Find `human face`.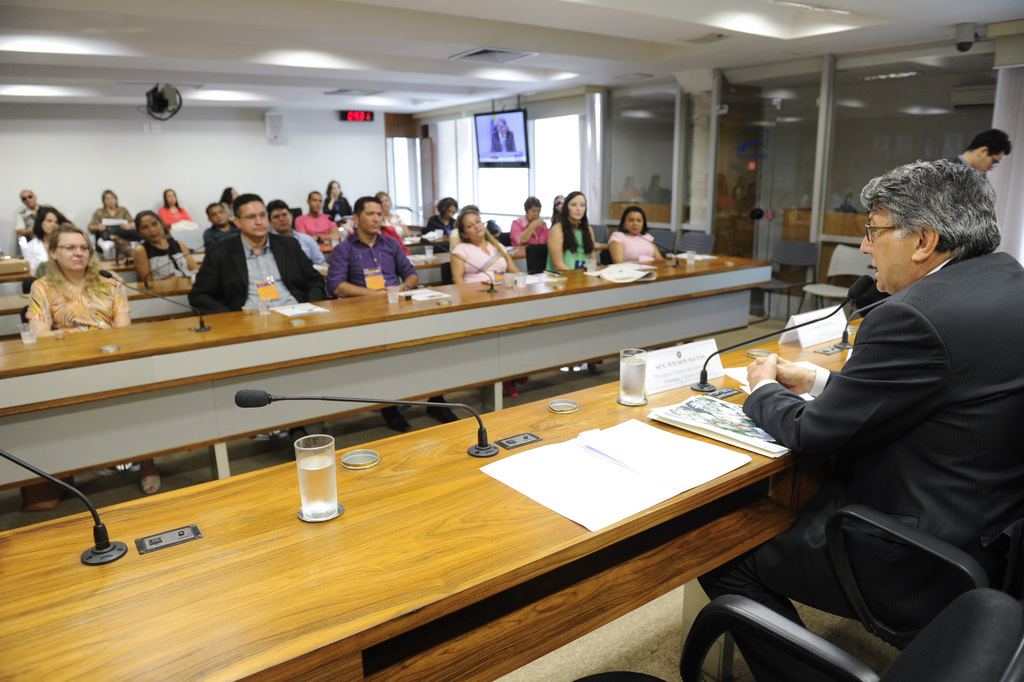
x1=271 y1=206 x2=295 y2=232.
